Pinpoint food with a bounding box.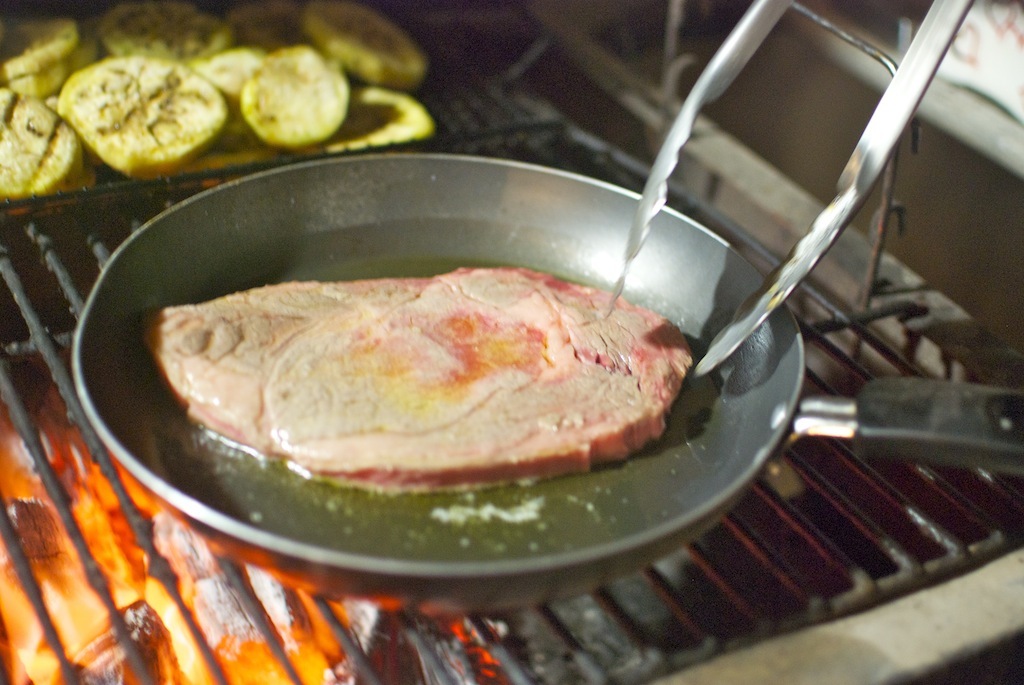
13:60:70:91.
